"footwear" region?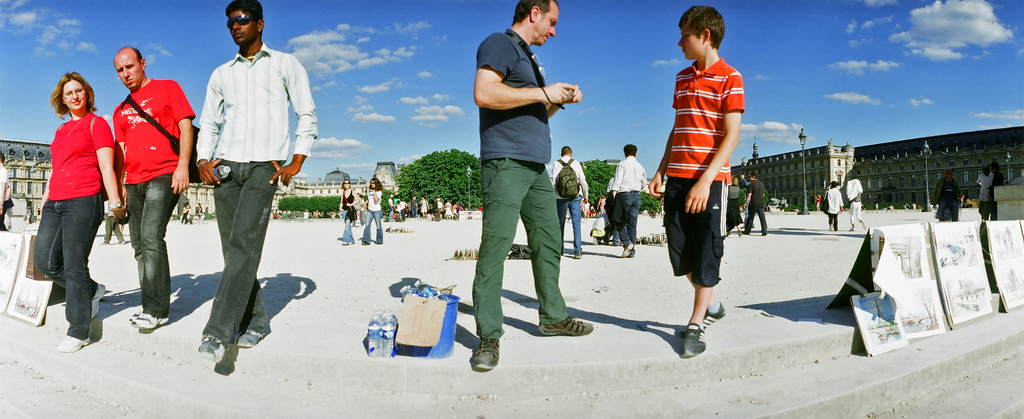
box=[622, 241, 636, 257]
